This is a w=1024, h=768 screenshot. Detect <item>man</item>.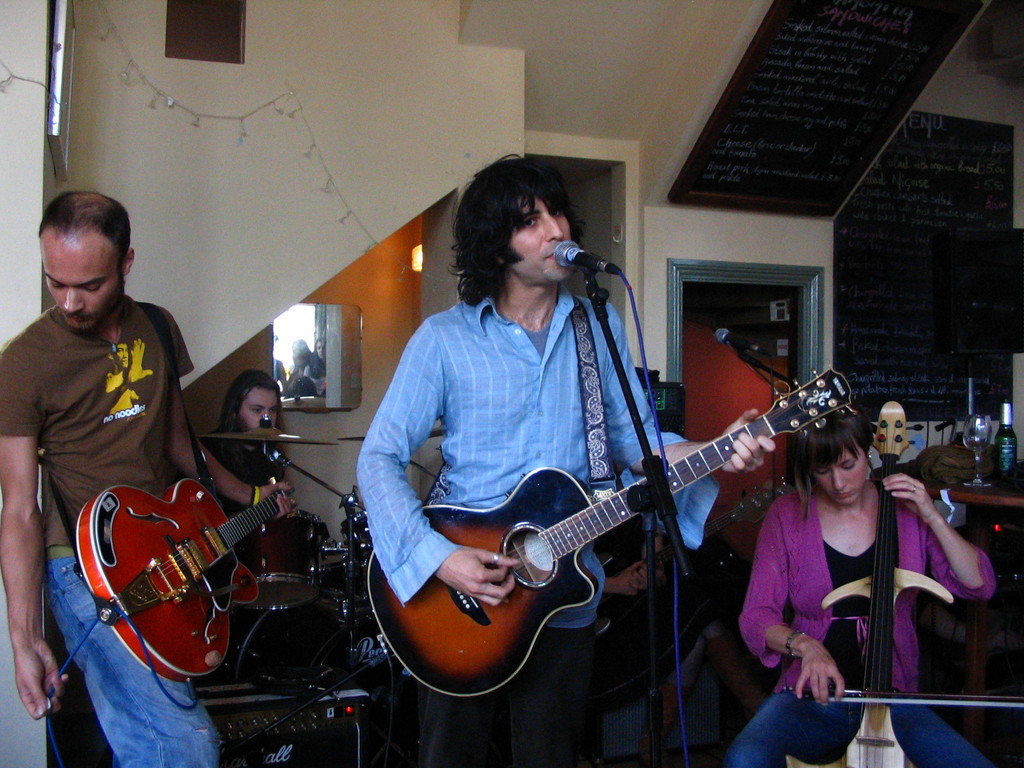
0:191:295:767.
